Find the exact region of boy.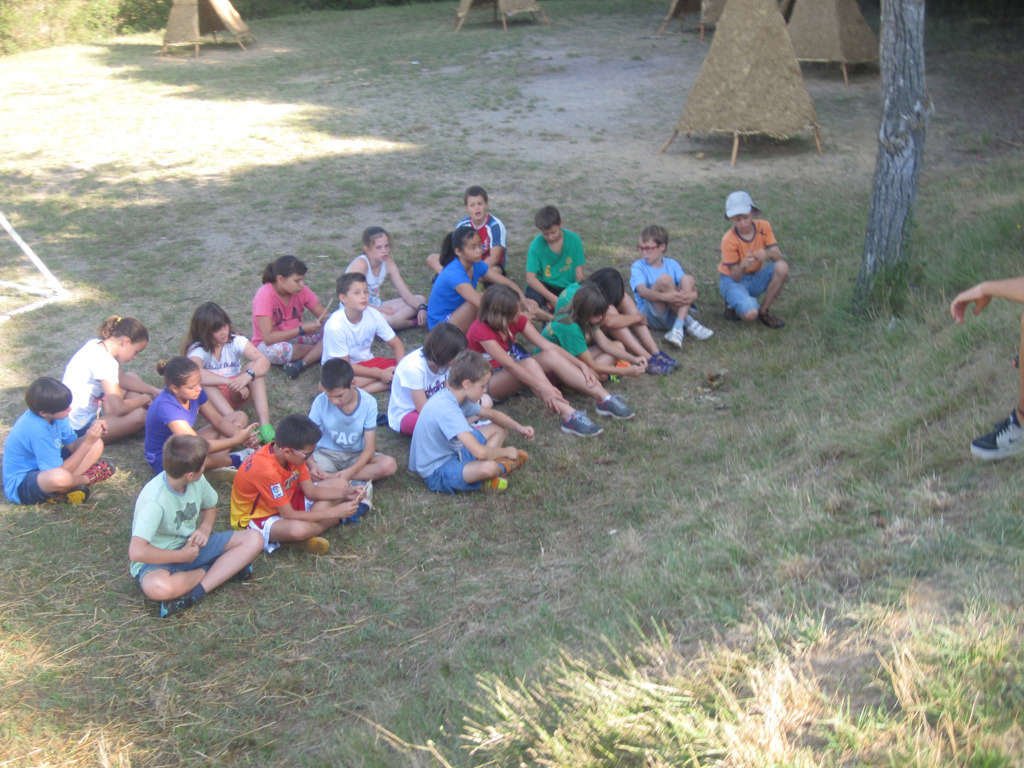
Exact region: (left=303, top=361, right=396, bottom=484).
